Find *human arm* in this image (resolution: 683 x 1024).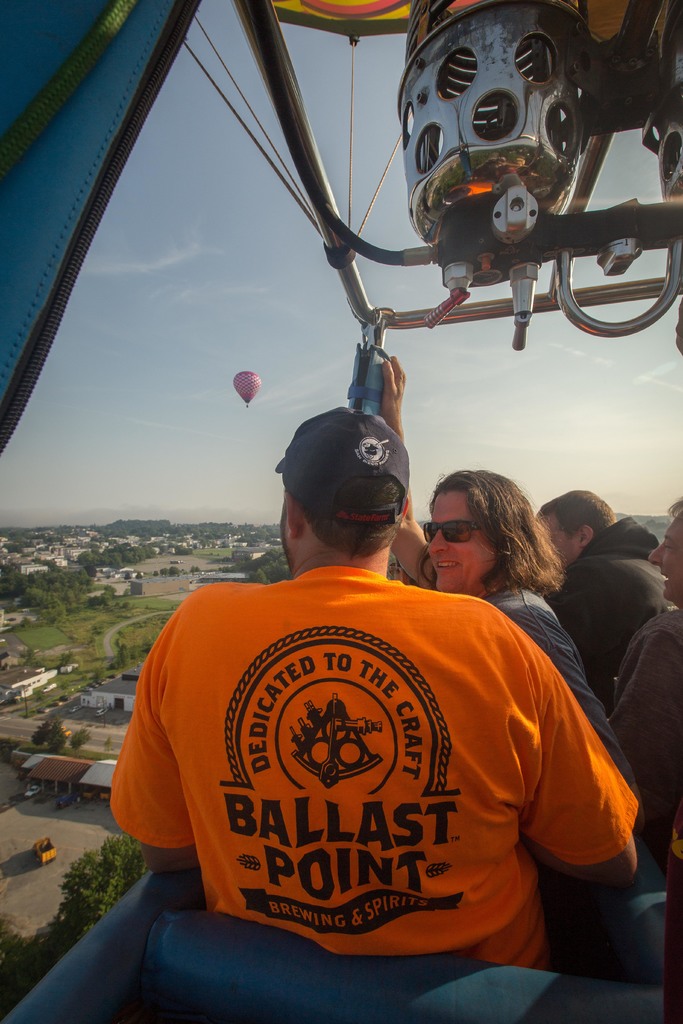
BBox(604, 630, 677, 865).
